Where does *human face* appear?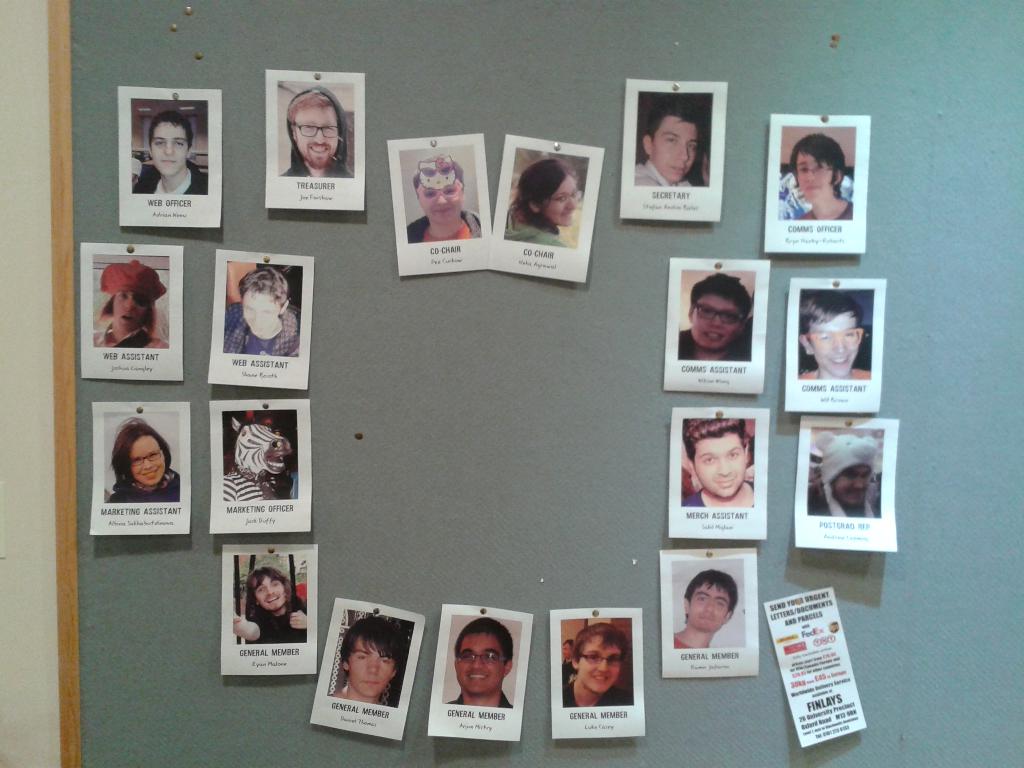
Appears at l=578, t=637, r=621, b=696.
